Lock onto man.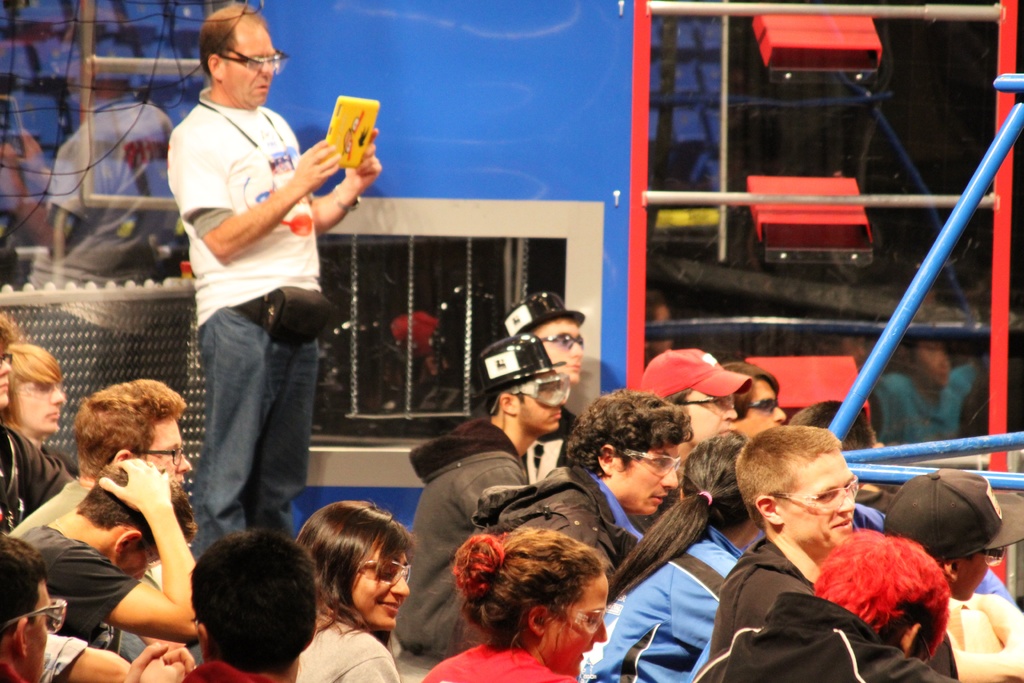
Locked: Rect(406, 333, 577, 661).
